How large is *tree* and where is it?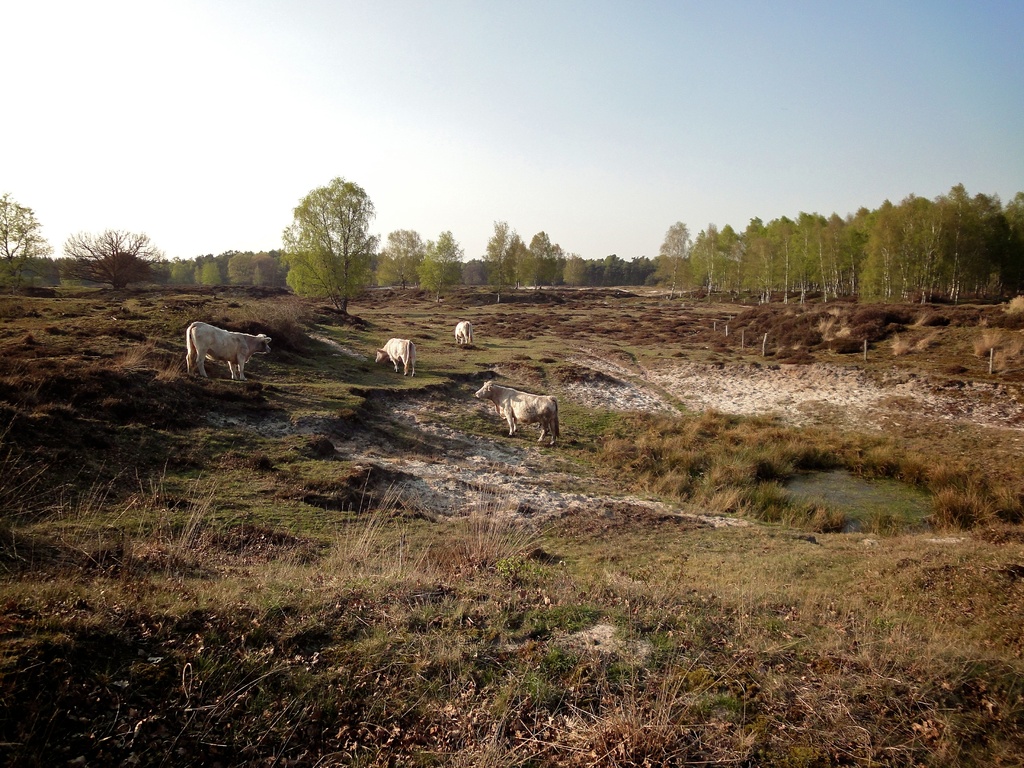
Bounding box: <box>383,228,415,291</box>.
